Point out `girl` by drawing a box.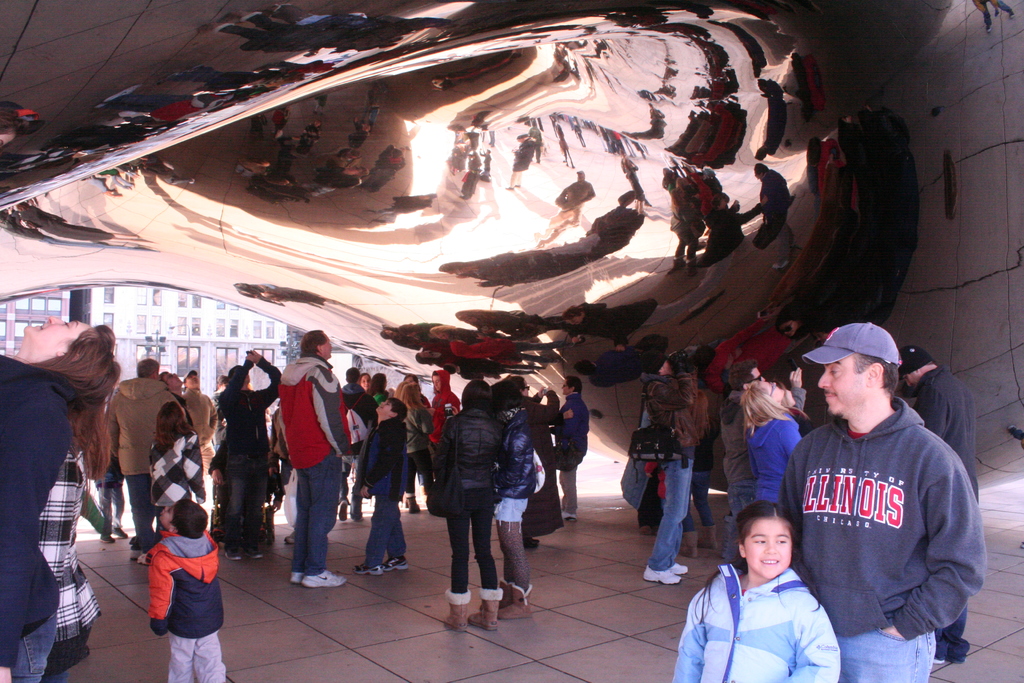
locate(670, 501, 841, 682).
